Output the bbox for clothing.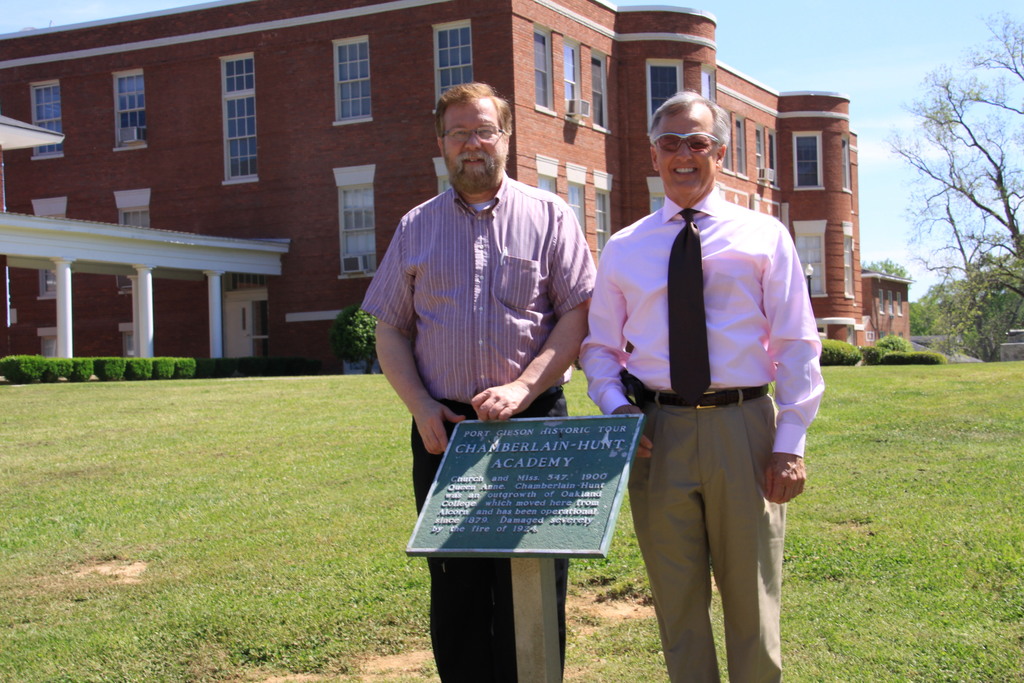
360, 169, 600, 682.
